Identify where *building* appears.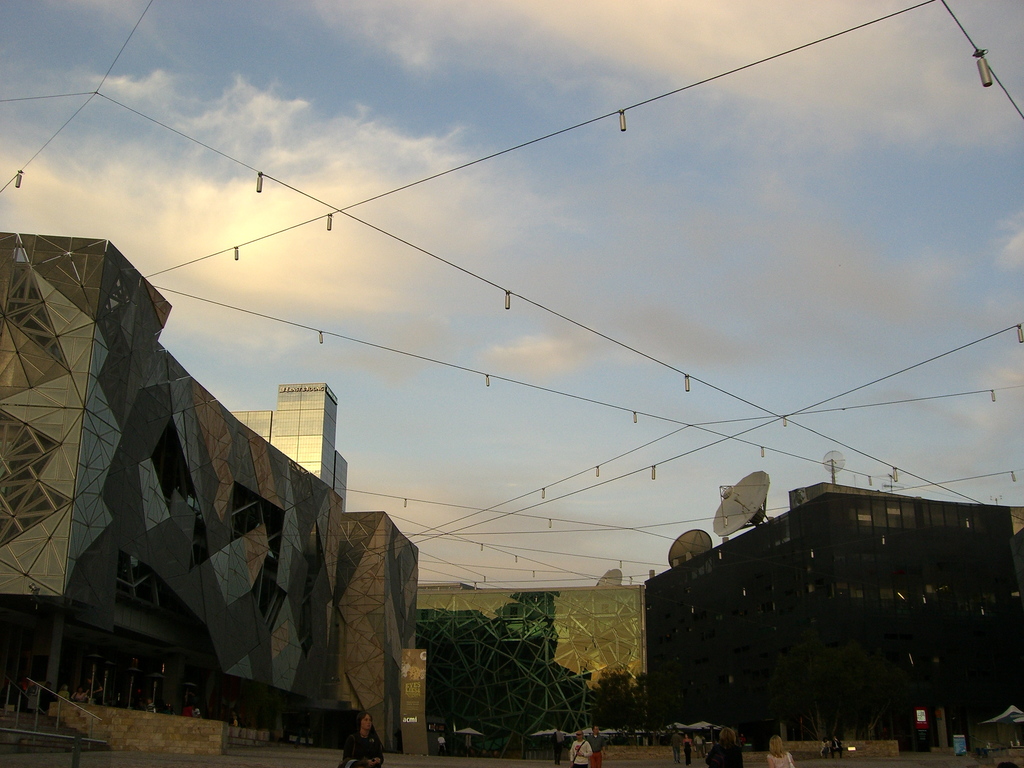
Appears at [0,207,435,767].
